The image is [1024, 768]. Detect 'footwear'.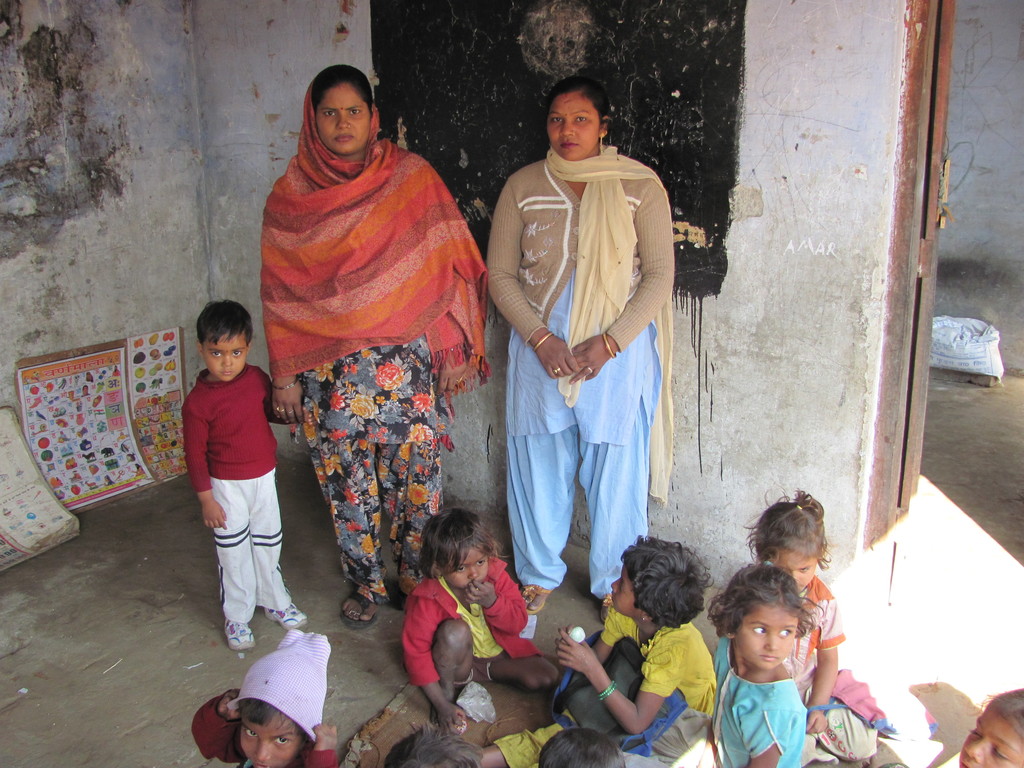
Detection: crop(264, 602, 305, 629).
